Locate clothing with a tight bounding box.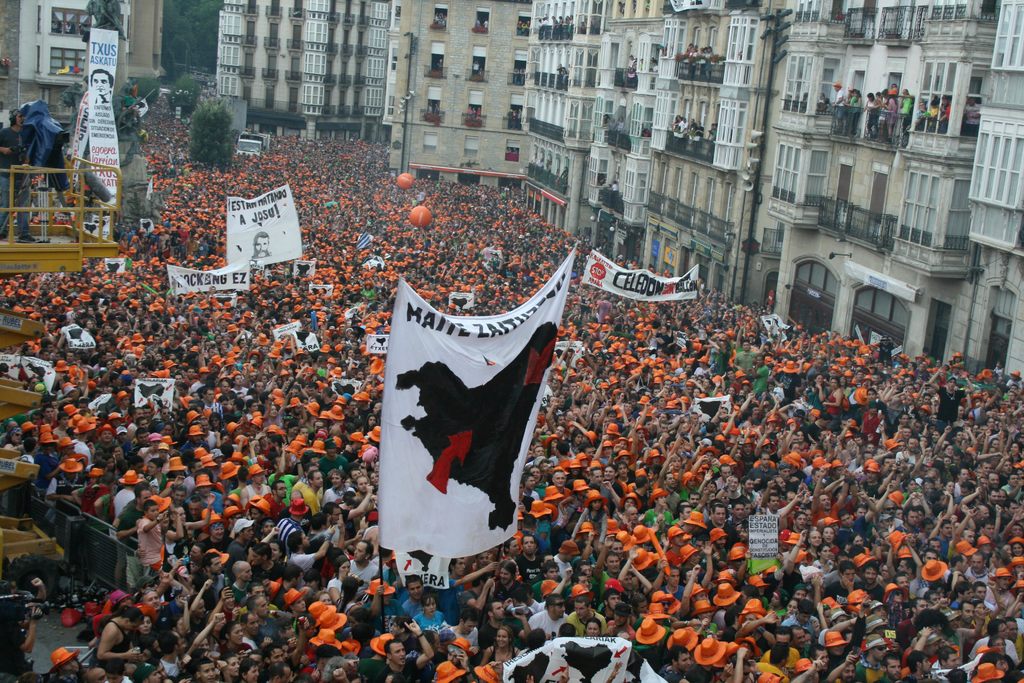
778:370:800:397.
